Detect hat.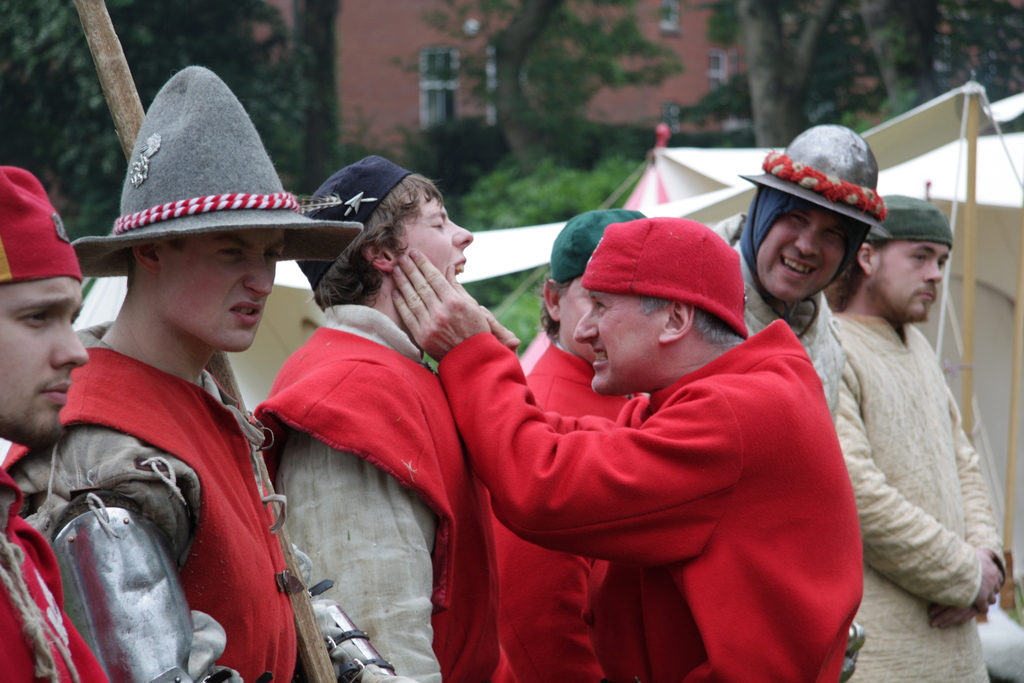
Detected at {"x1": 735, "y1": 119, "x2": 886, "y2": 231}.
